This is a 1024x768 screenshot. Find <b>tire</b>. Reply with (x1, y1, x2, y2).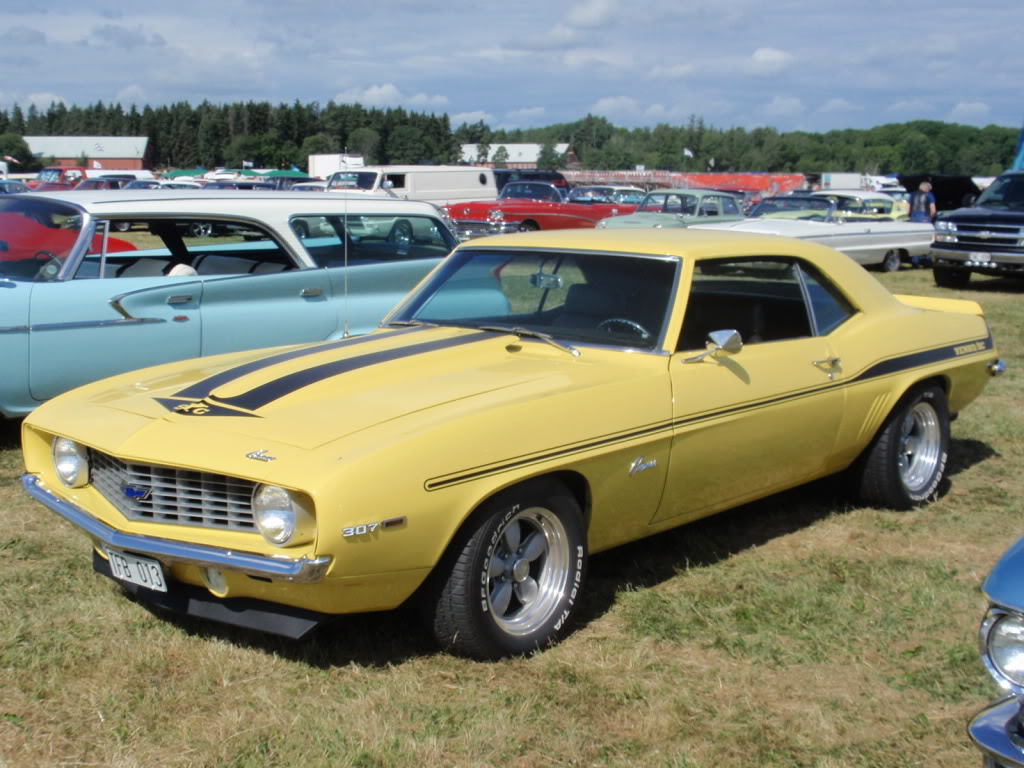
(880, 253, 904, 272).
